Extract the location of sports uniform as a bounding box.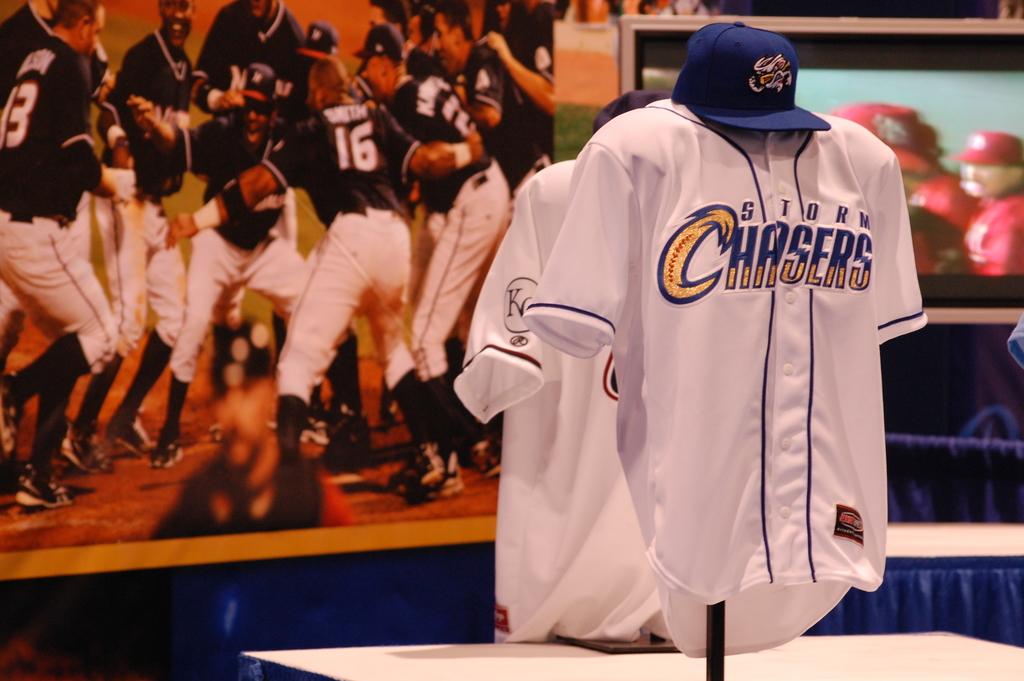
bbox(456, 146, 670, 639).
